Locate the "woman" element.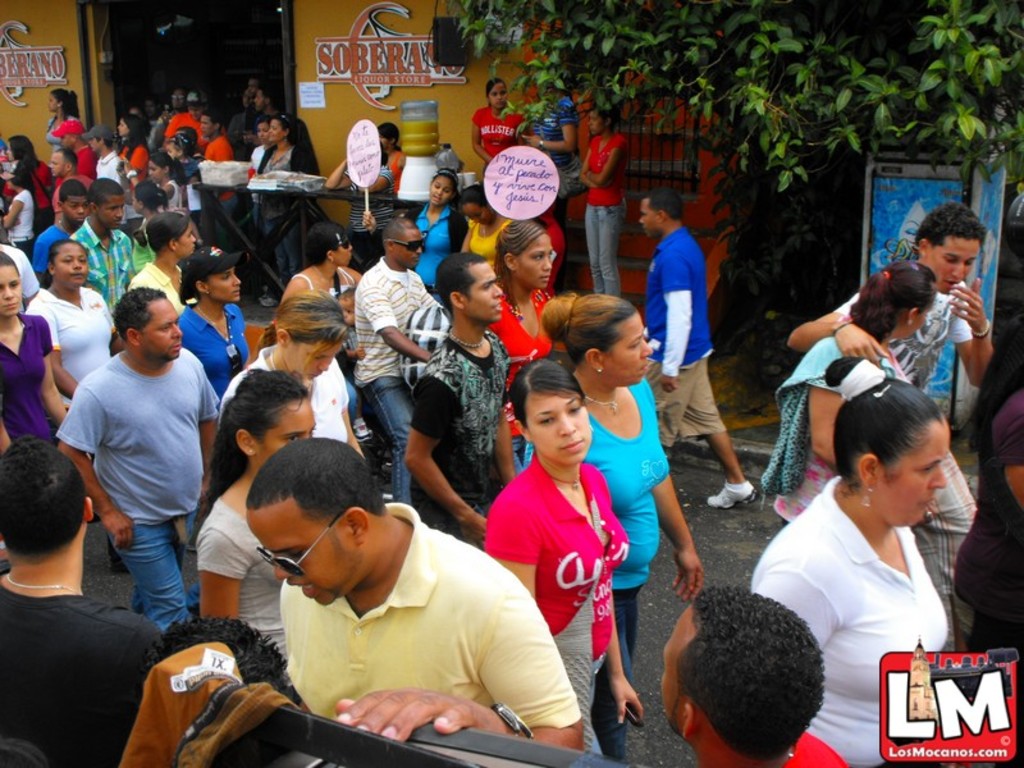
Element bbox: rect(276, 225, 361, 428).
